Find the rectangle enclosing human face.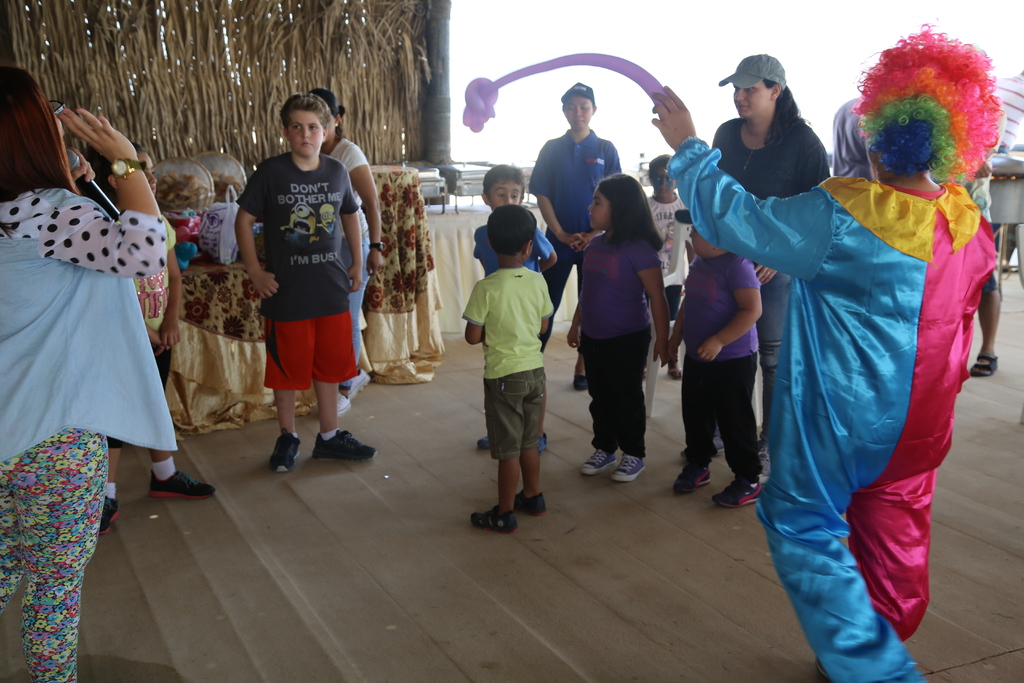
733/80/772/115.
